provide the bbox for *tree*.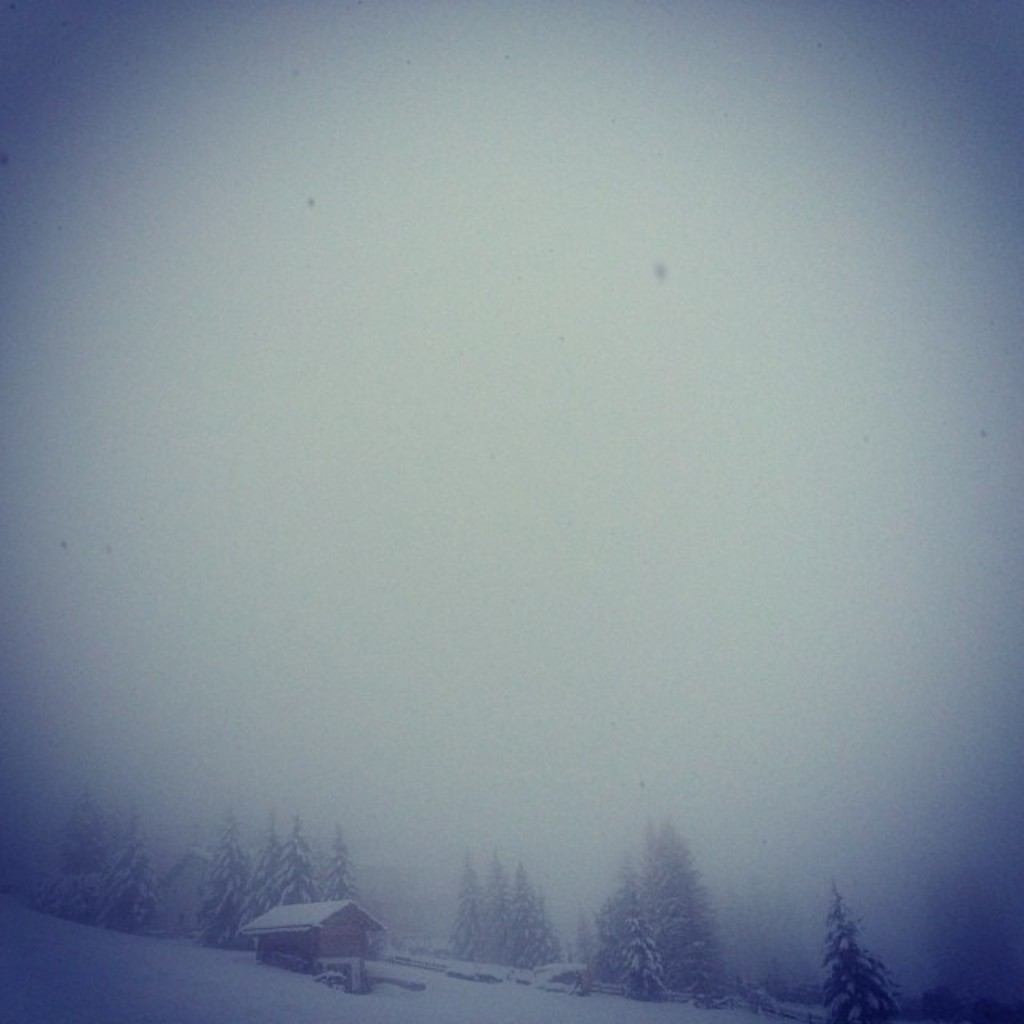
<region>304, 806, 374, 920</region>.
